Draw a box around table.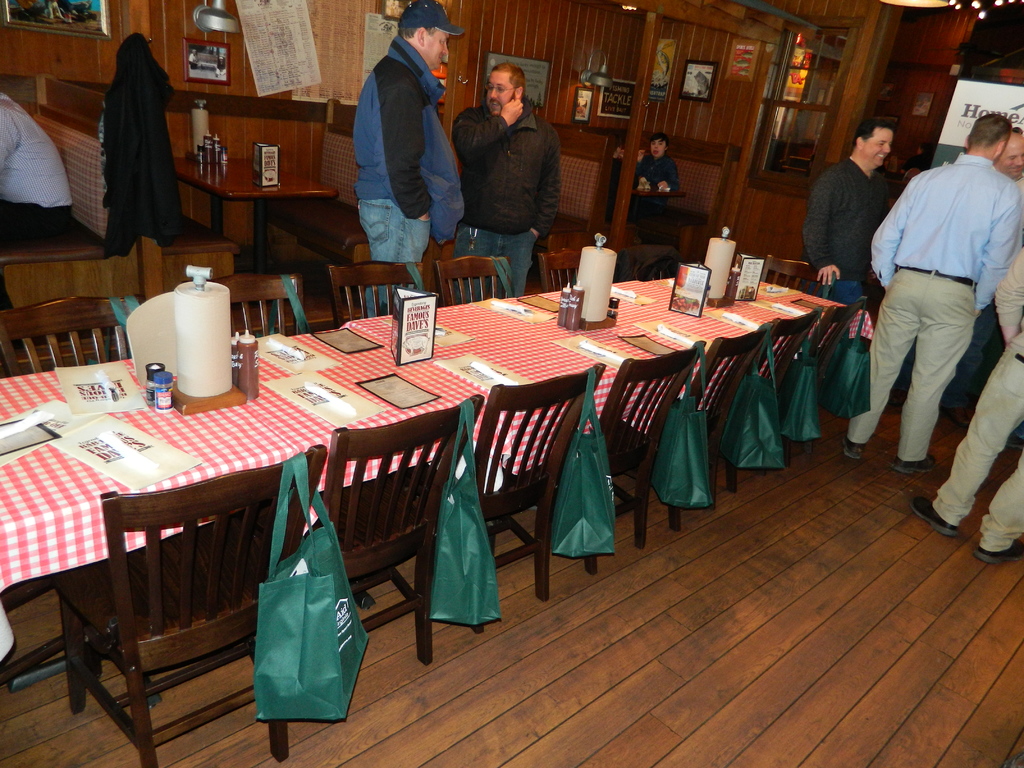
Rect(173, 154, 342, 277).
